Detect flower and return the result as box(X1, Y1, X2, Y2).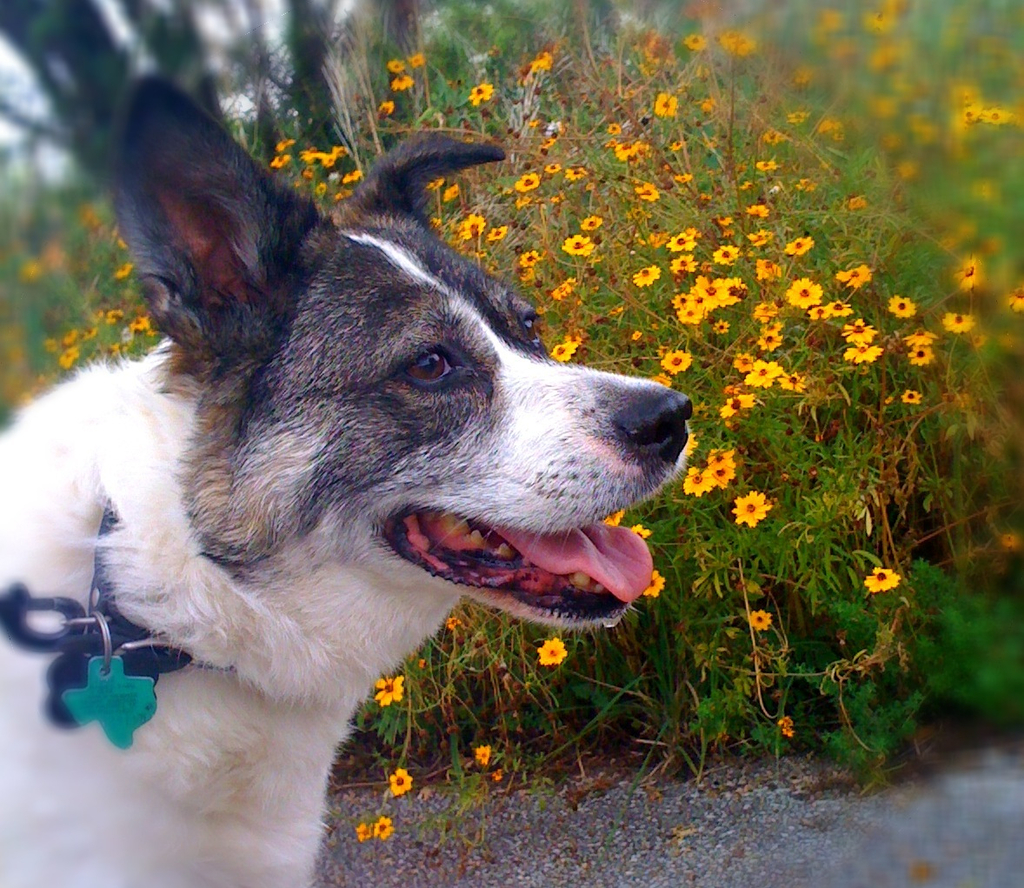
box(735, 491, 775, 532).
